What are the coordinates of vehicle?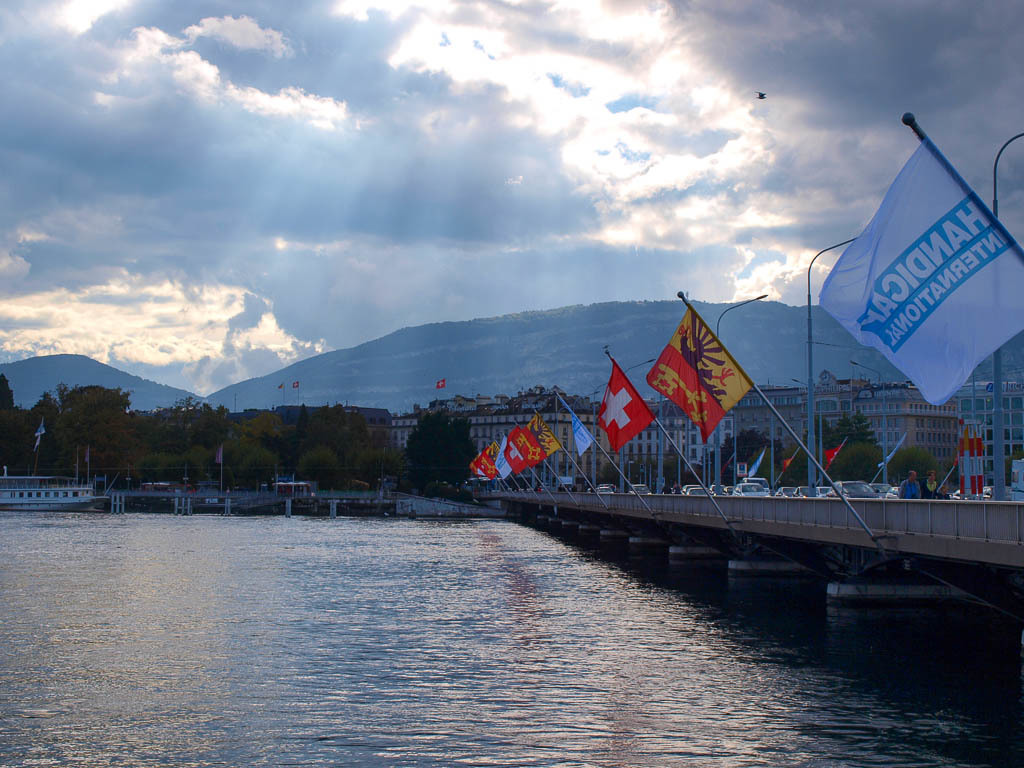
locate(3, 469, 96, 517).
